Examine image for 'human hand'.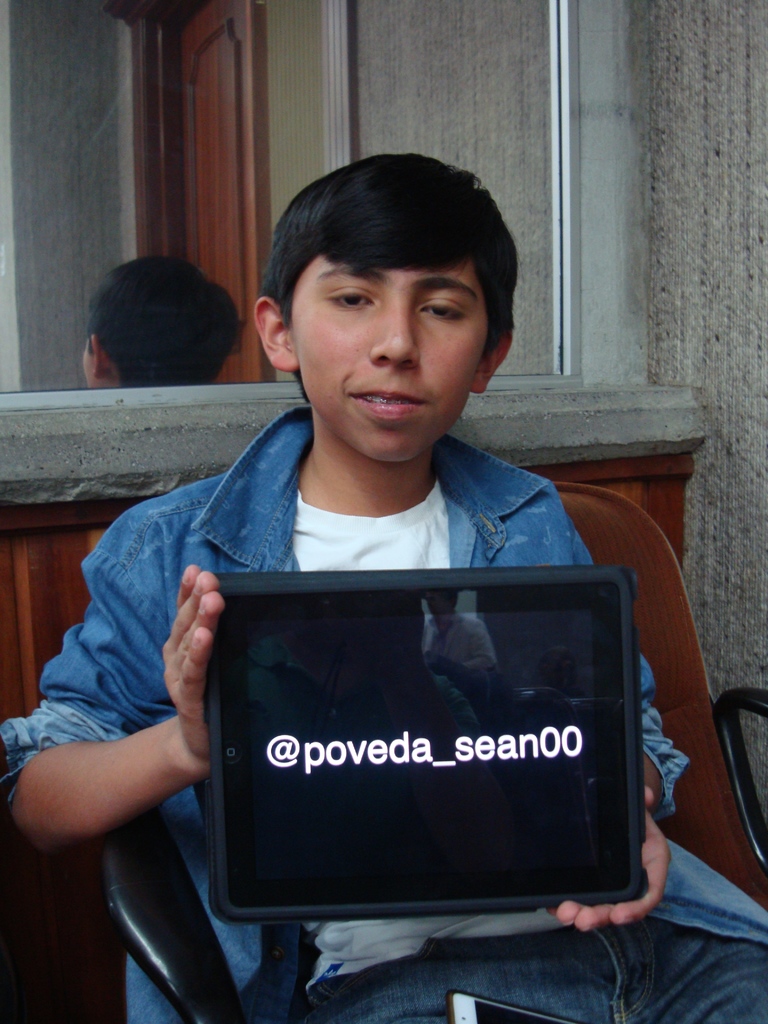
Examination result: Rect(144, 575, 226, 717).
